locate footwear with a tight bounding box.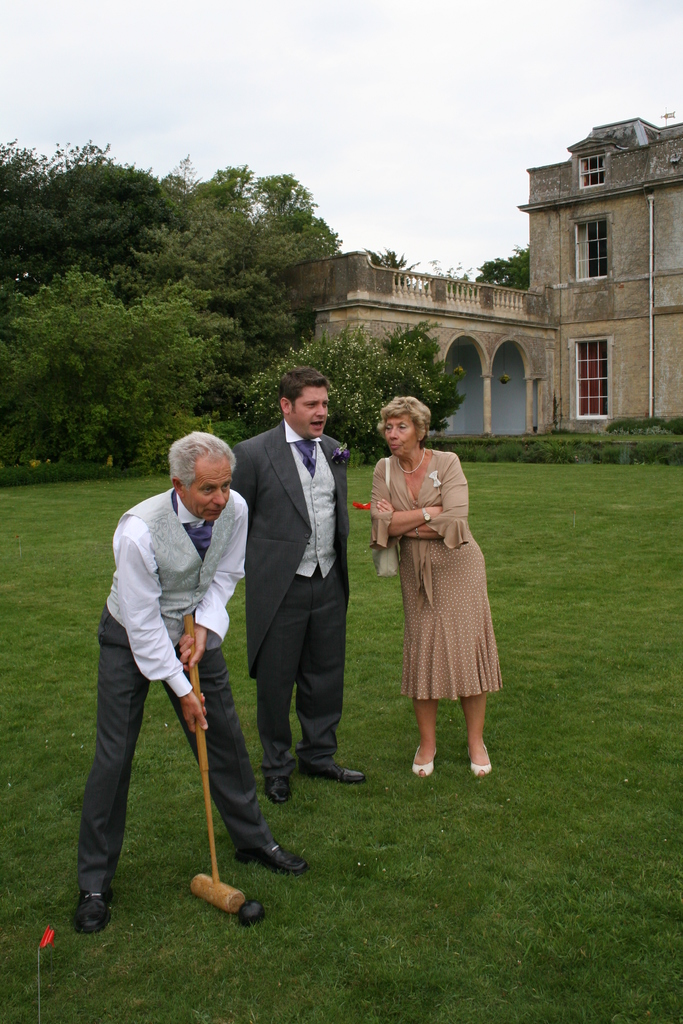
69:879:118:939.
